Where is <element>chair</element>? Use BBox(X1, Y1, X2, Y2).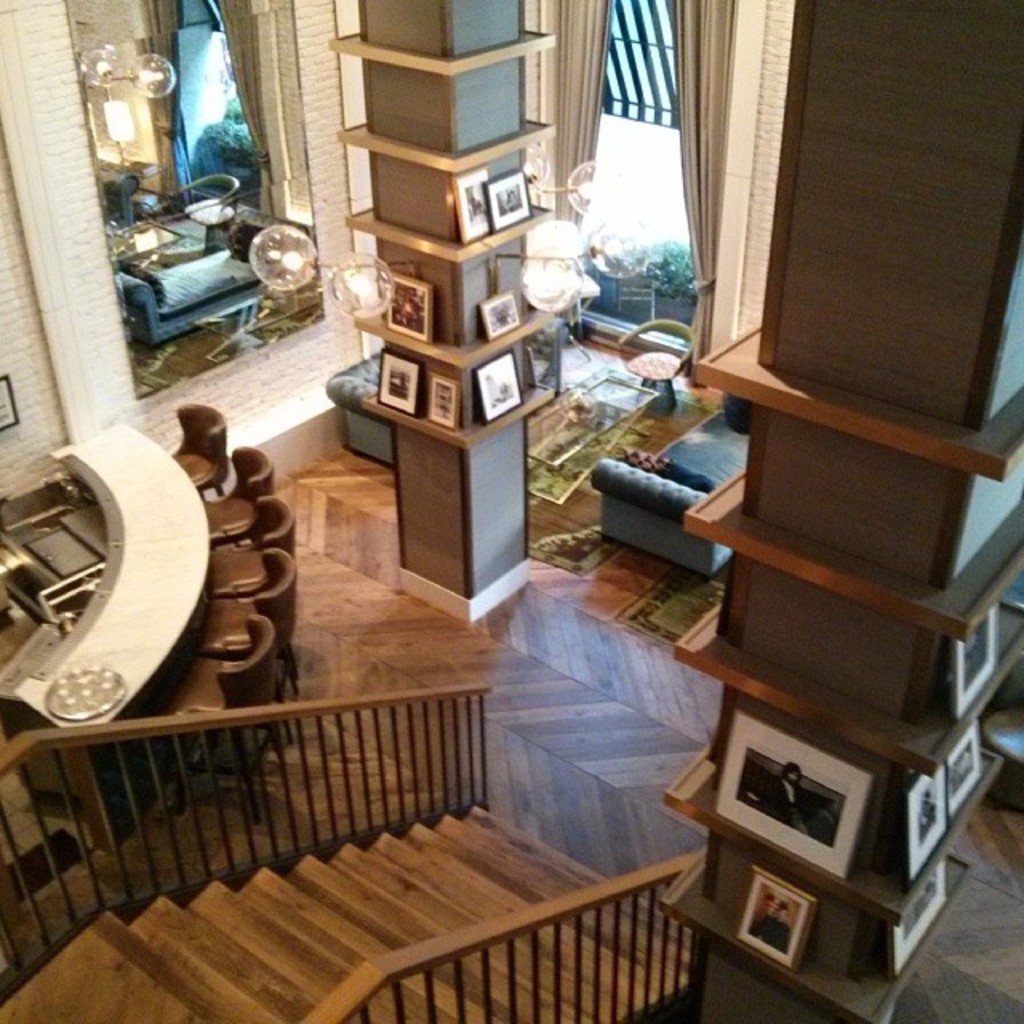
BBox(187, 630, 277, 826).
